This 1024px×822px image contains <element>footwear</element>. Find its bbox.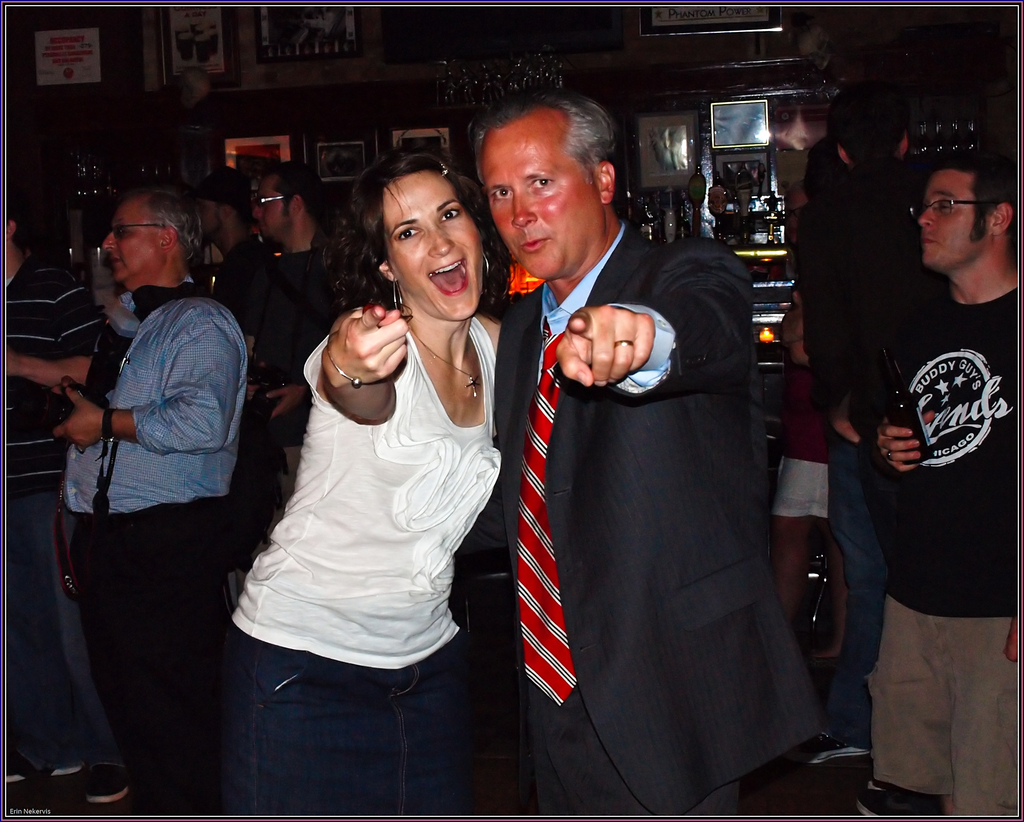
rect(7, 762, 83, 781).
